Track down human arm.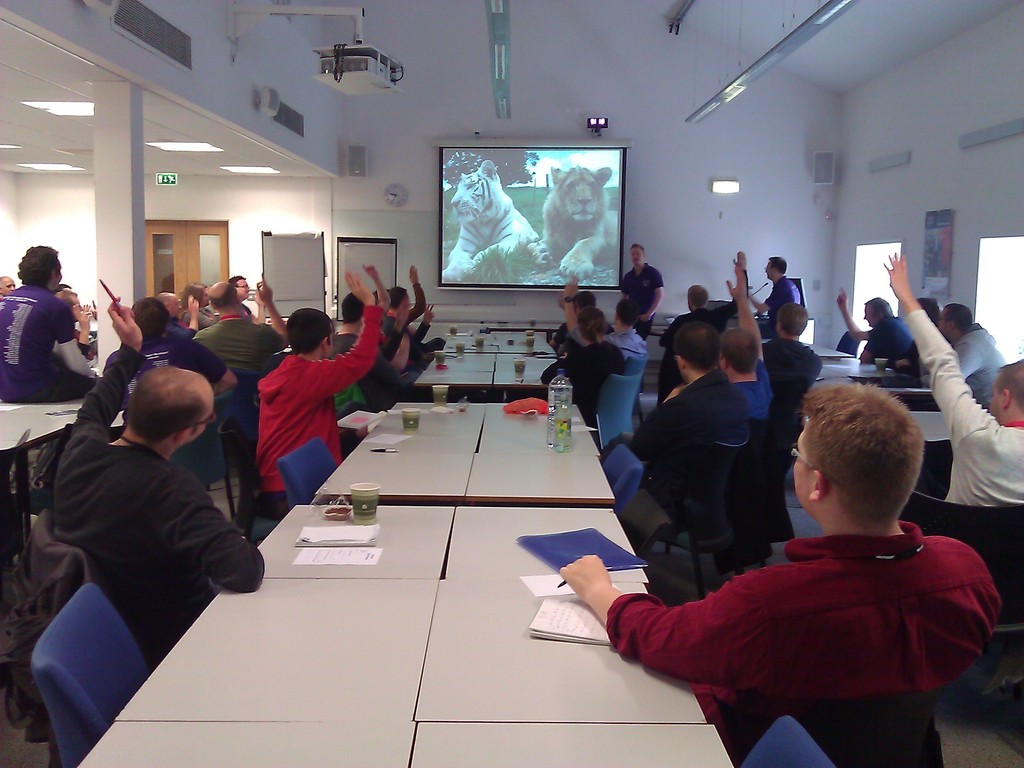
Tracked to crop(602, 330, 622, 351).
